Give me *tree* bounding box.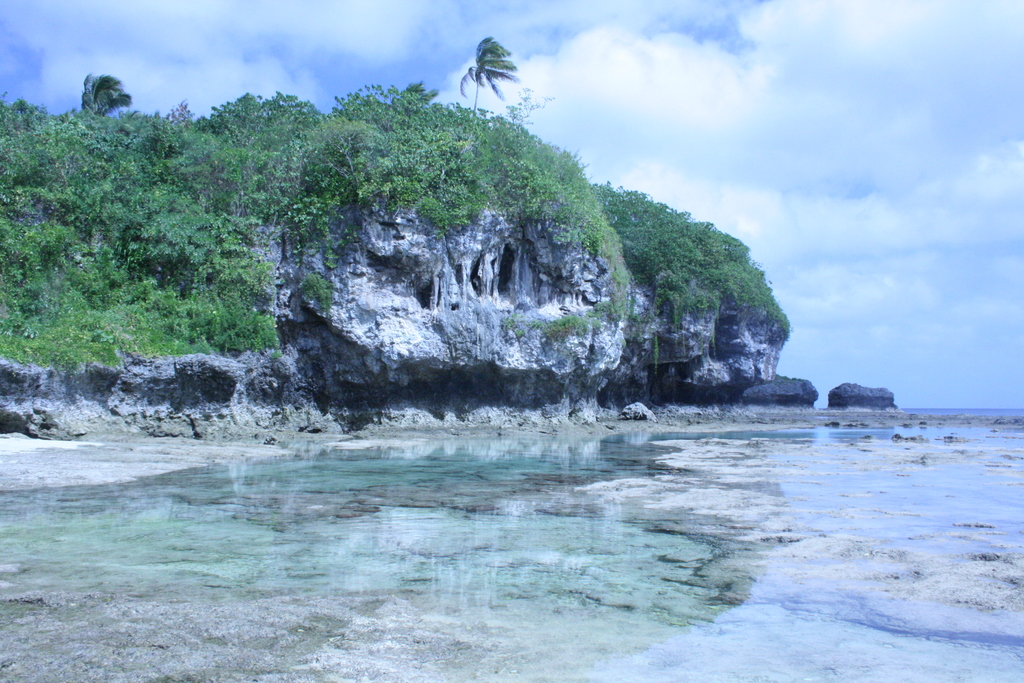
Rect(79, 72, 131, 114).
